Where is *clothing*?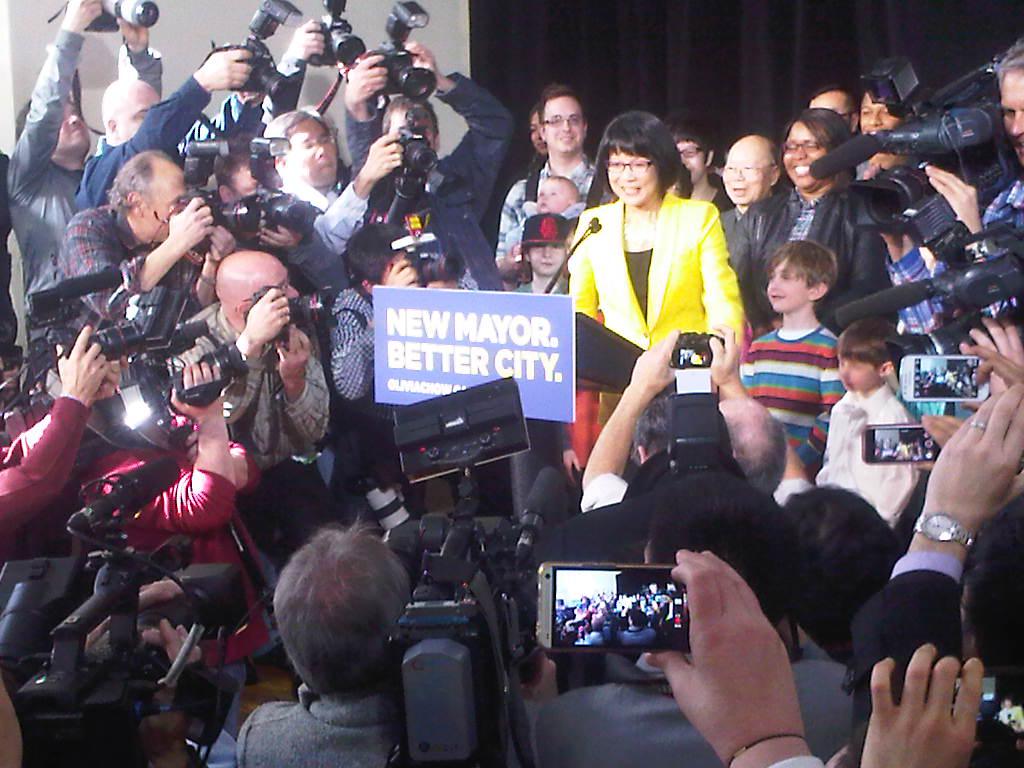
757, 173, 892, 321.
